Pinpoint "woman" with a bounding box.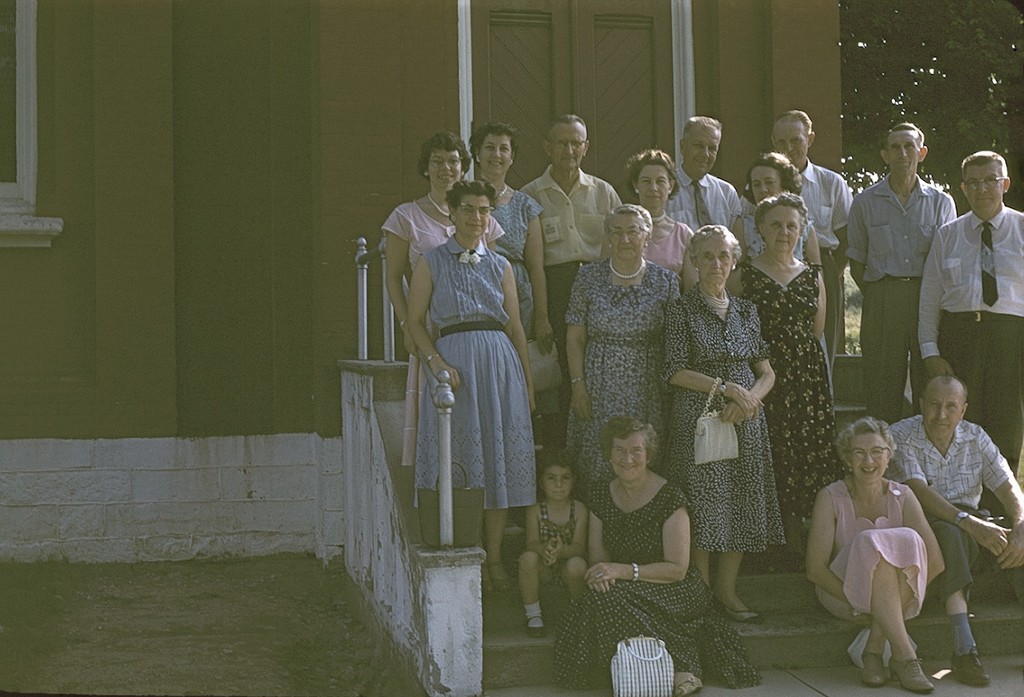
locate(382, 136, 506, 499).
